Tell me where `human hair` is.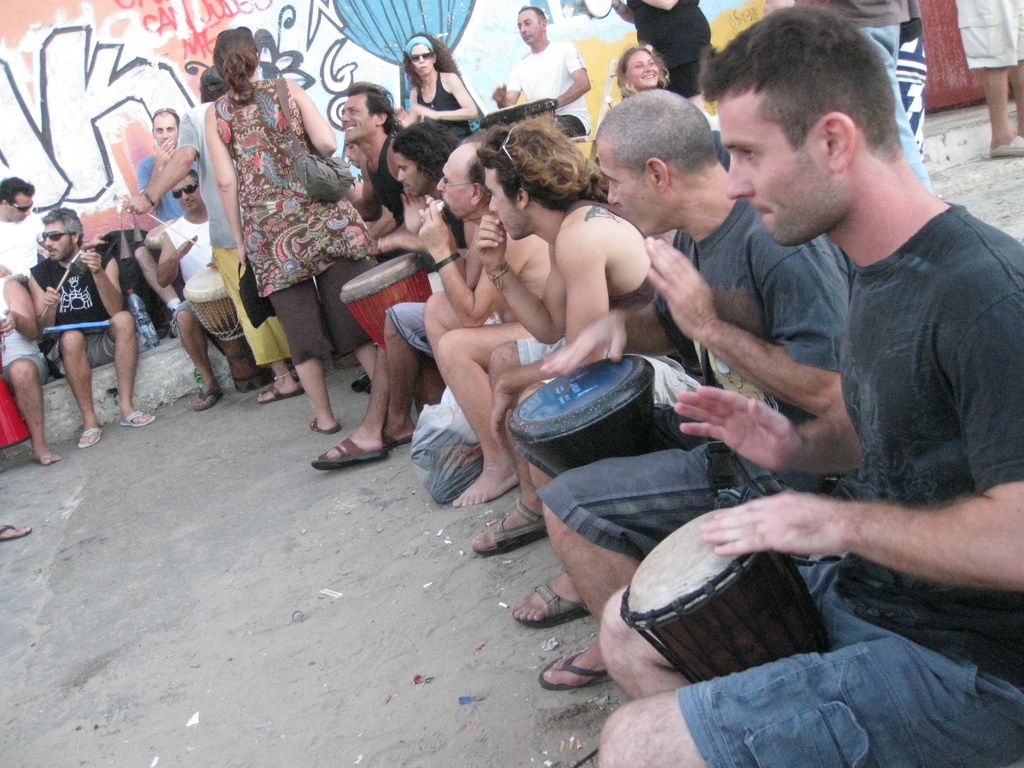
`human hair` is at 706,18,919,180.
